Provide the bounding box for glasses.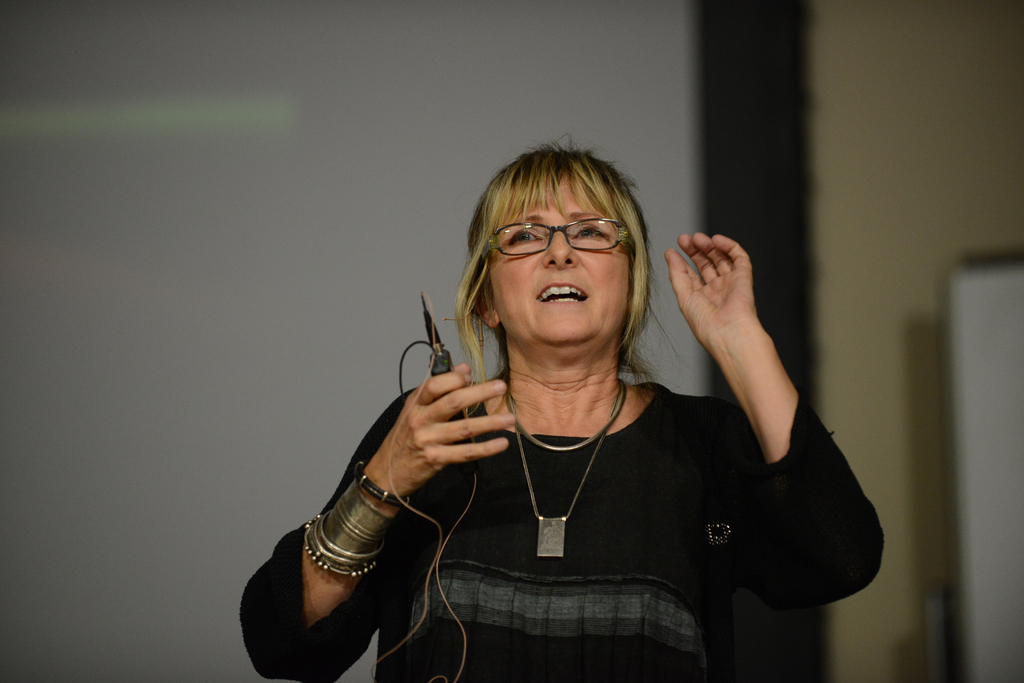
region(491, 216, 639, 264).
